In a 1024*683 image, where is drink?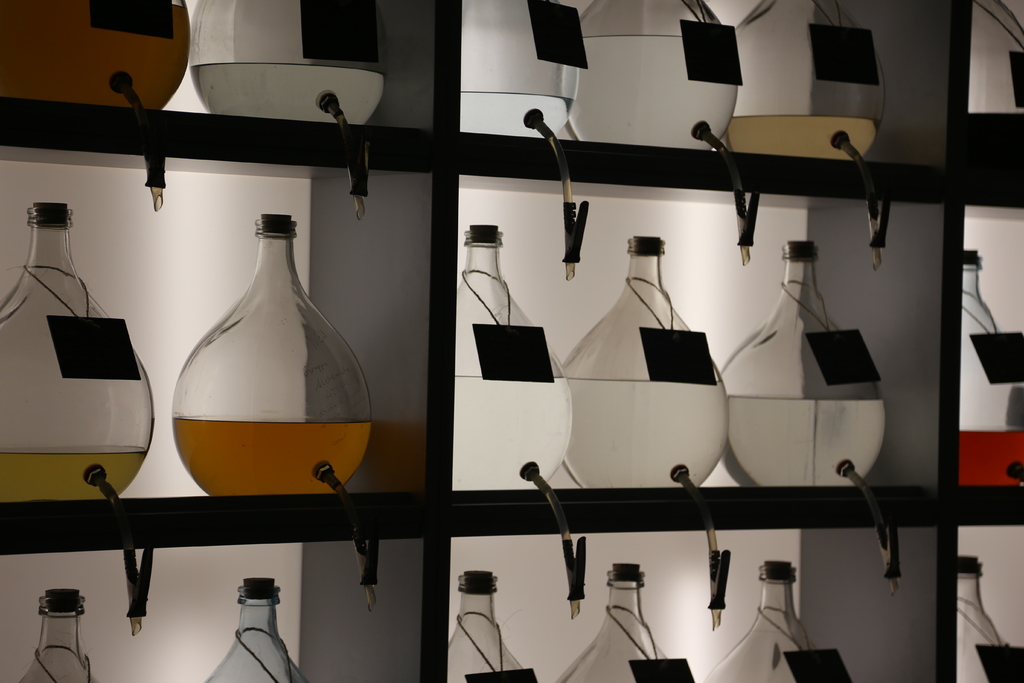
(0, 0, 180, 185).
